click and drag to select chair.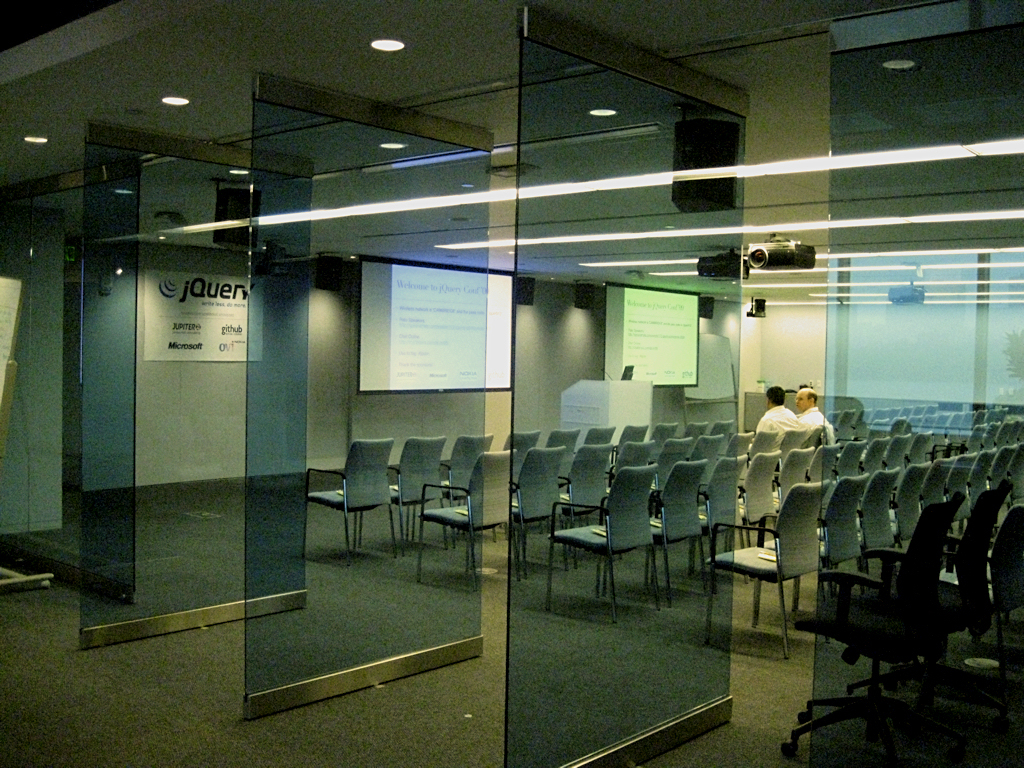
Selection: [x1=995, y1=439, x2=1023, y2=525].
